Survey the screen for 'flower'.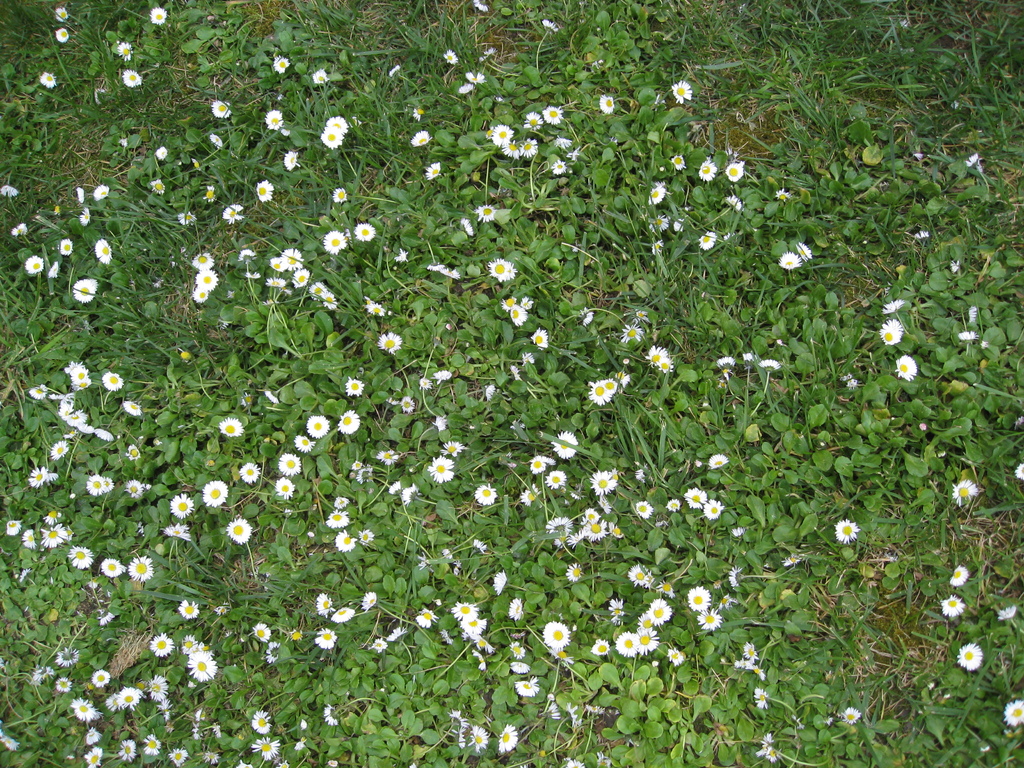
Survey found: region(523, 352, 534, 367).
